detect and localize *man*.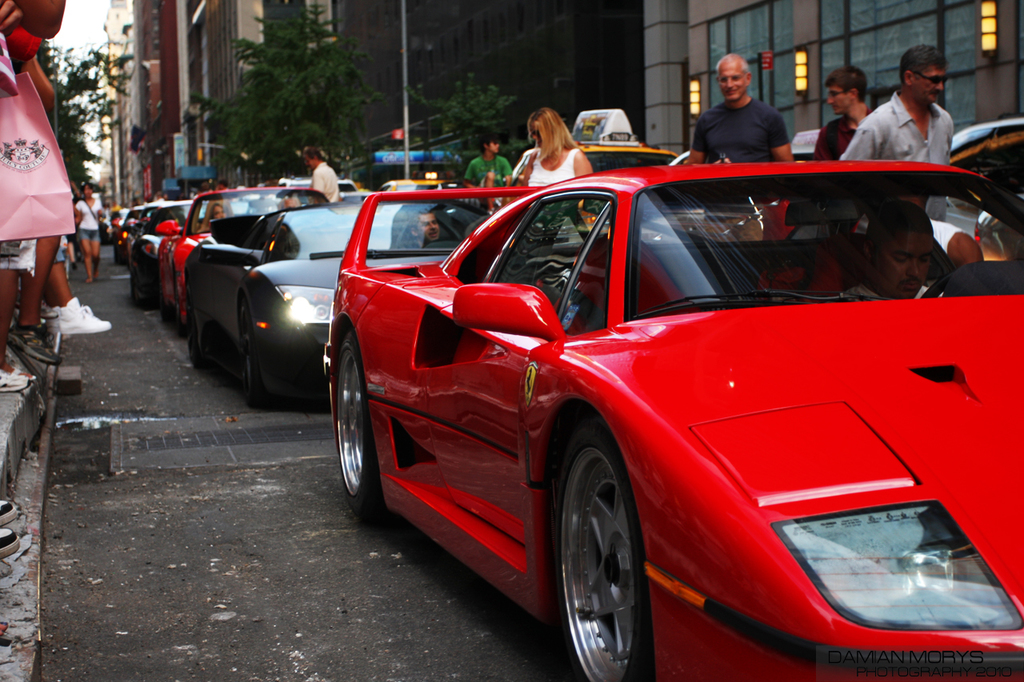
Localized at l=685, t=54, r=793, b=243.
